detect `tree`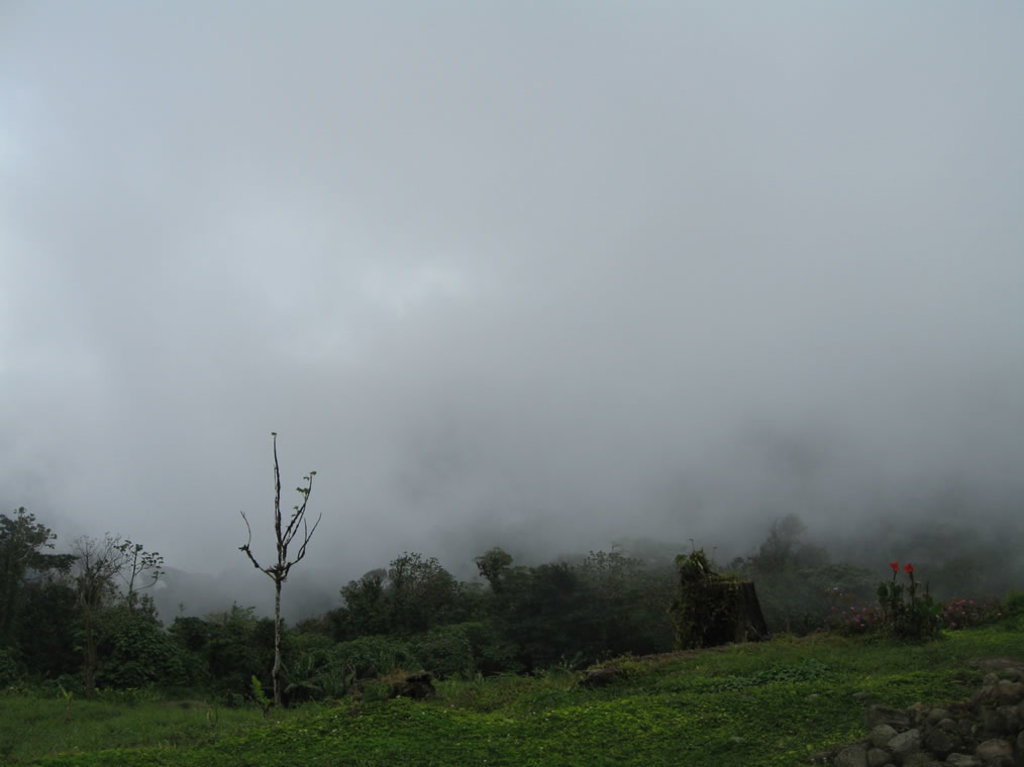
575 538 649 588
